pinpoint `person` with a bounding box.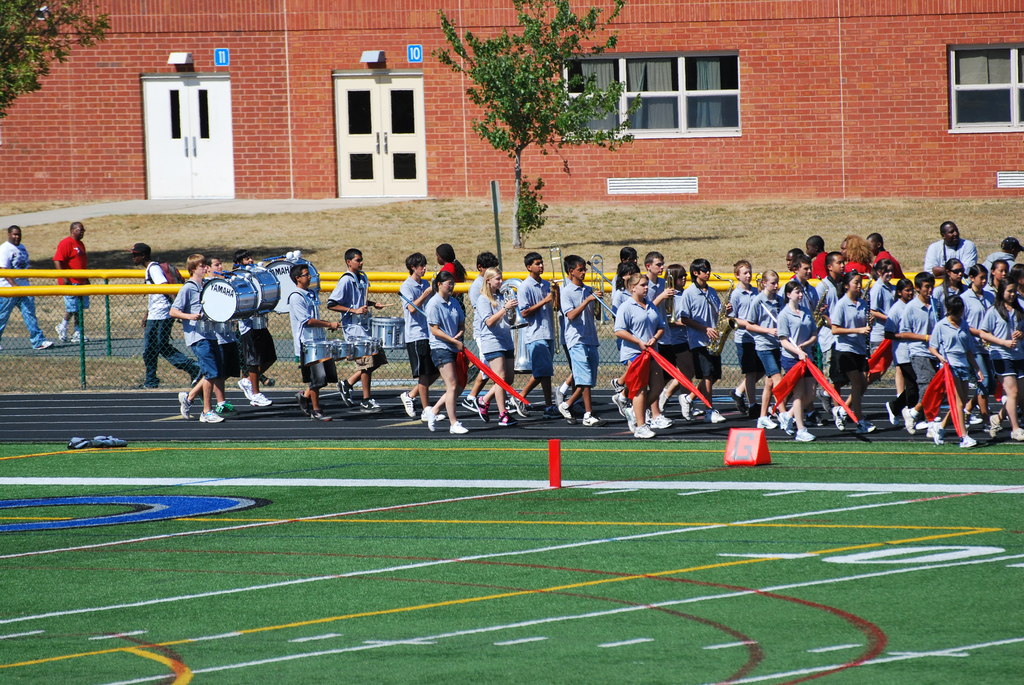
Rect(642, 252, 671, 303).
